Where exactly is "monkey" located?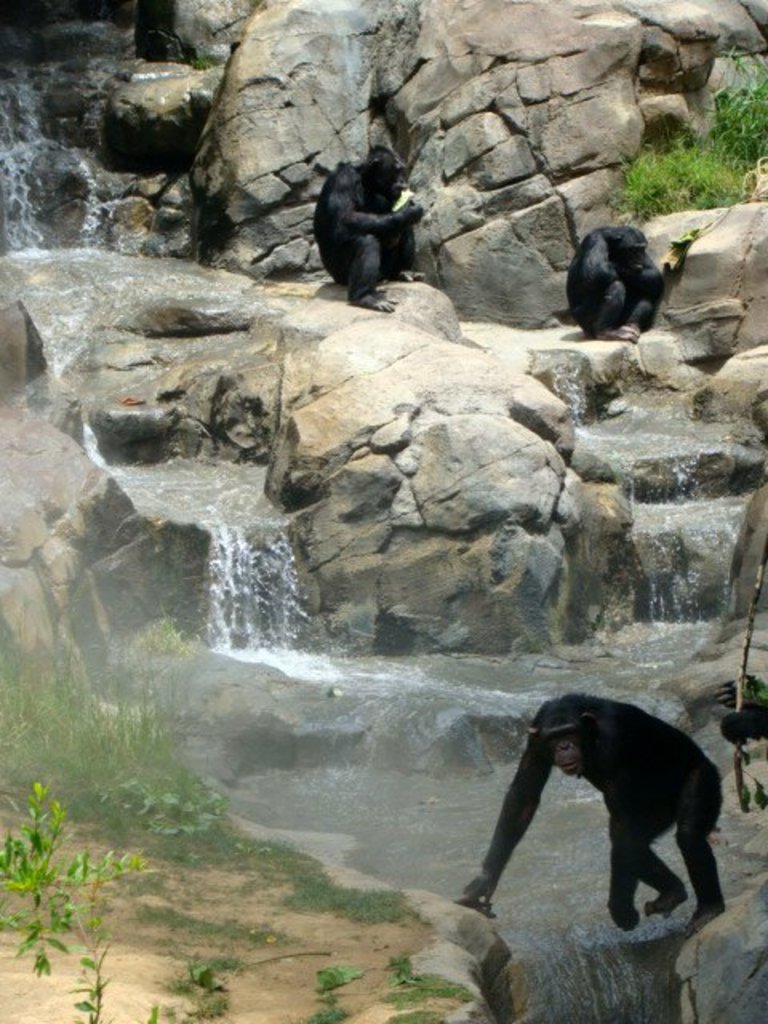
Its bounding box is [x1=310, y1=142, x2=427, y2=315].
